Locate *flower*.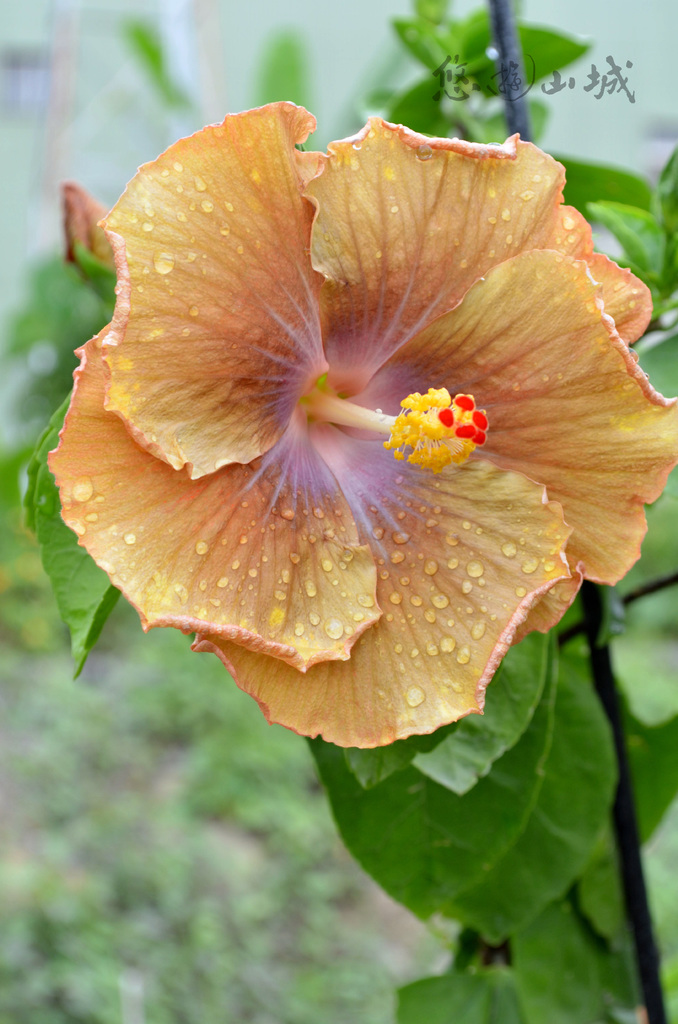
Bounding box: {"x1": 38, "y1": 69, "x2": 665, "y2": 777}.
